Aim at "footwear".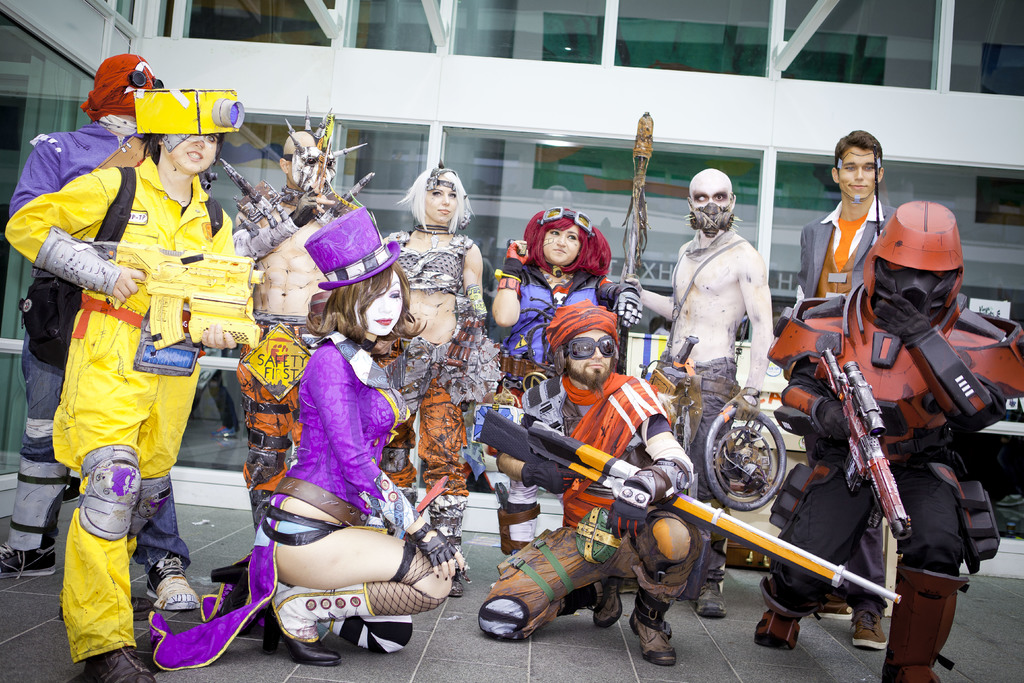
Aimed at Rect(87, 644, 155, 682).
